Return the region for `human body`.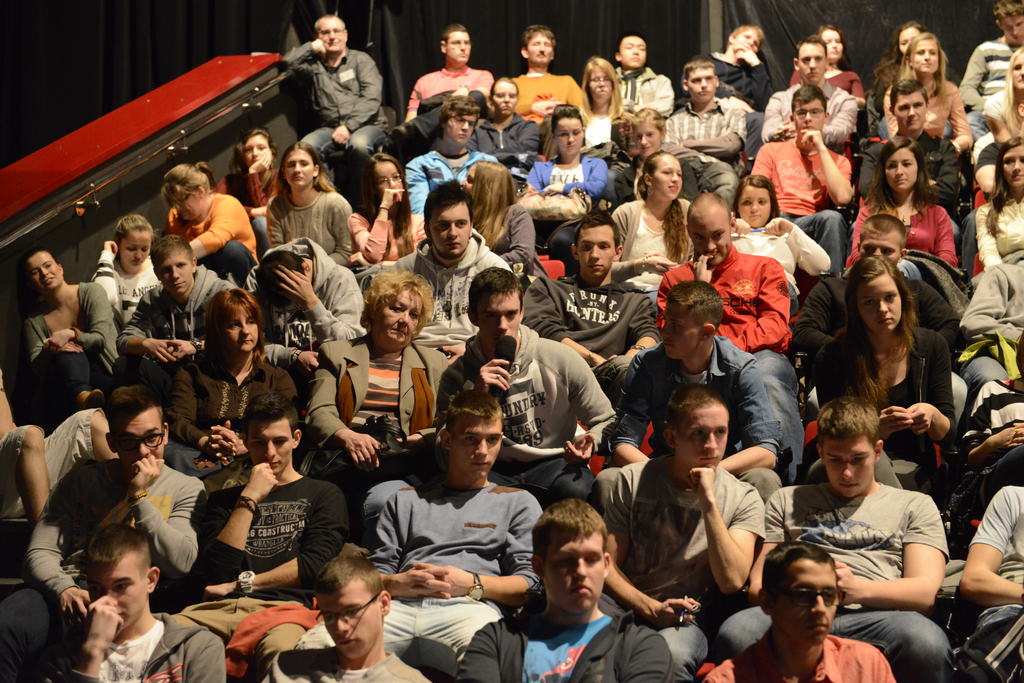
[left=799, top=413, right=965, bottom=665].
